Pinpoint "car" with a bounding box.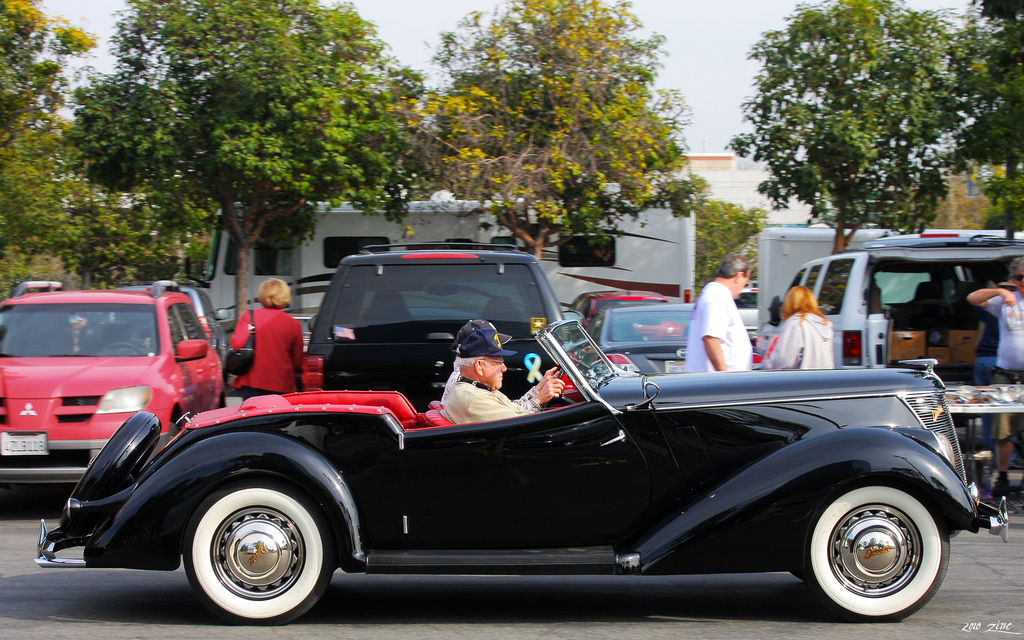
bbox=[559, 287, 668, 326].
